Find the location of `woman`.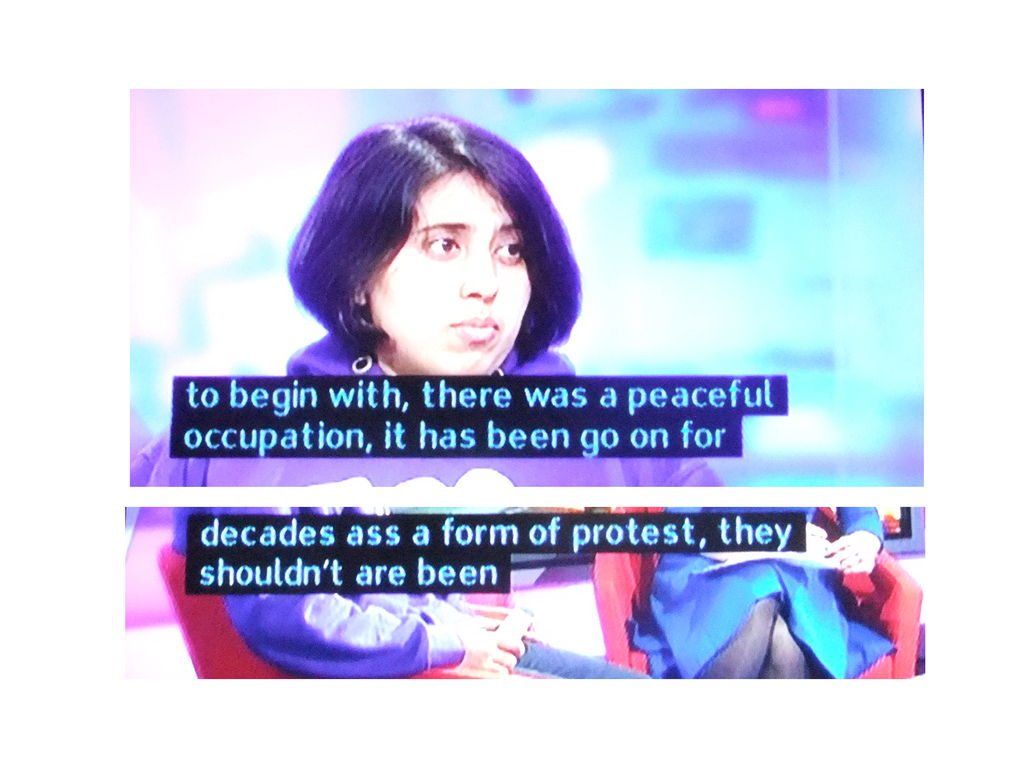
Location: {"x1": 132, "y1": 113, "x2": 726, "y2": 676}.
